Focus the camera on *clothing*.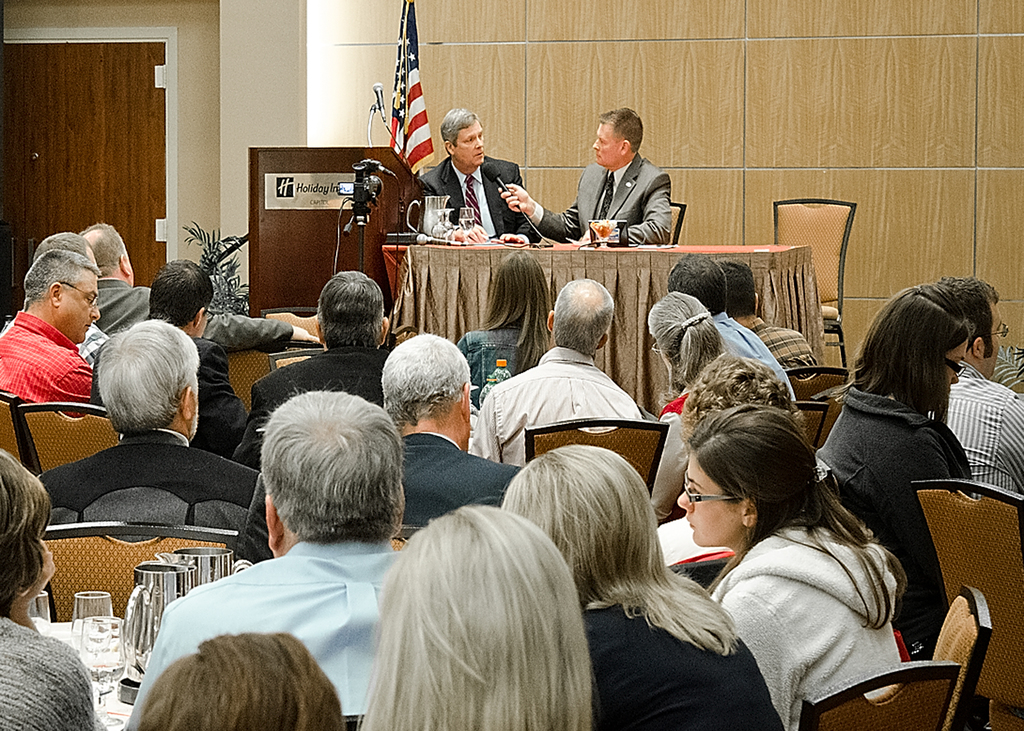
Focus region: [707,309,796,403].
